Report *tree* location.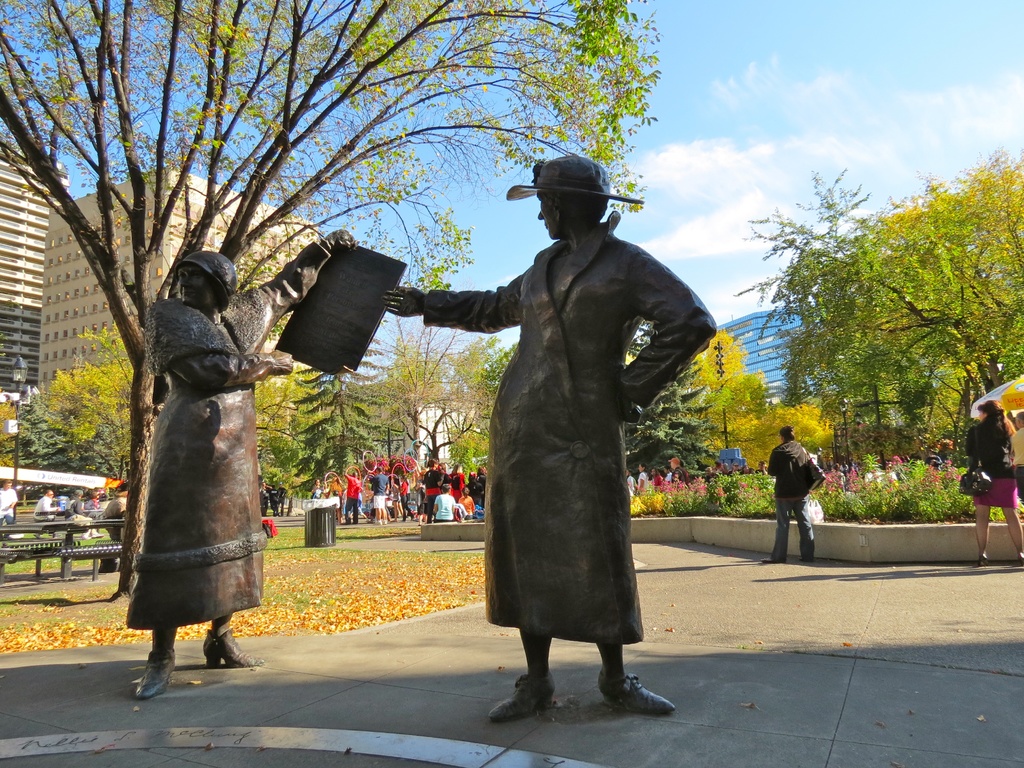
Report: bbox=[31, 323, 140, 484].
